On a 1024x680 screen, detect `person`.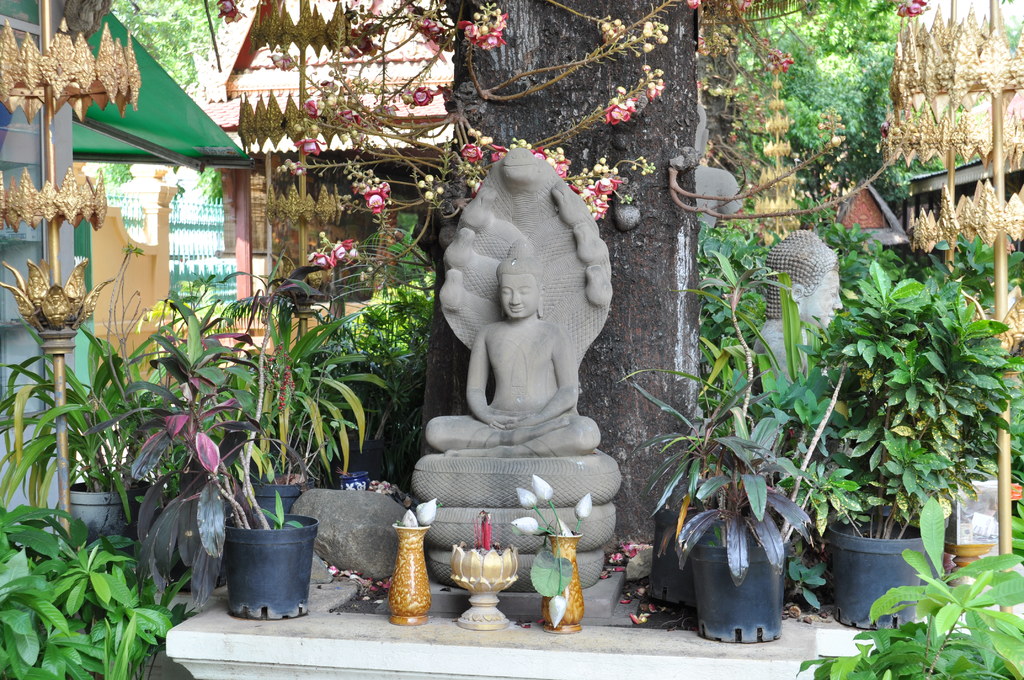
[left=422, top=240, right=600, bottom=453].
